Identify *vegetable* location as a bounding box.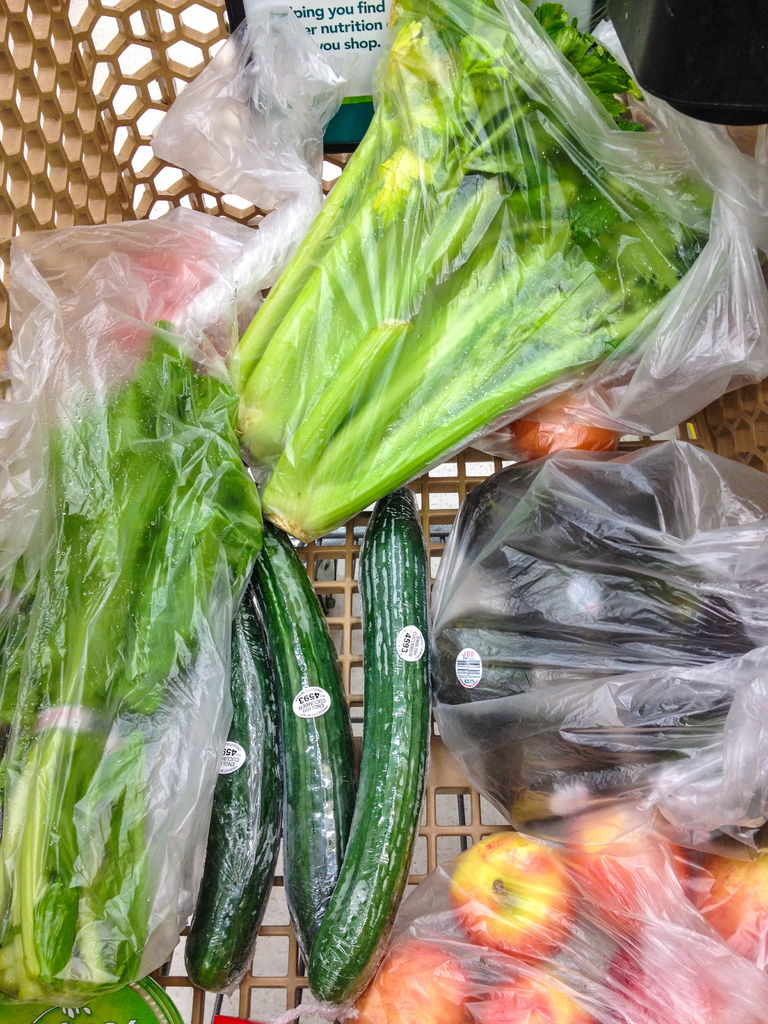
<region>300, 488, 433, 1012</region>.
